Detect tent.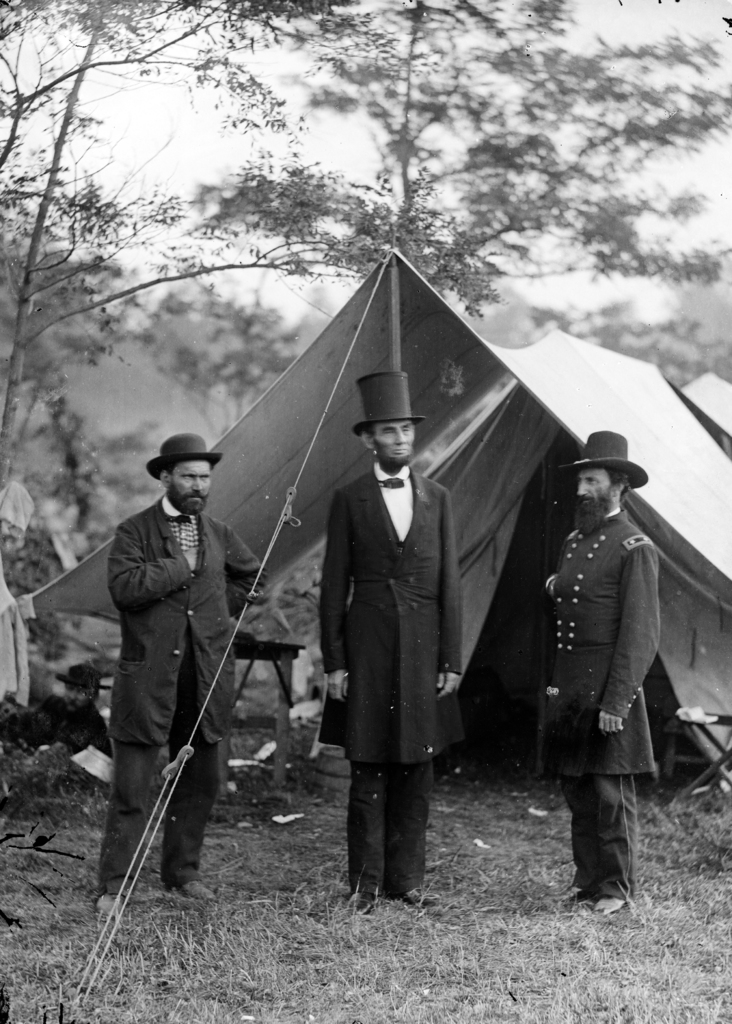
Detected at [left=12, top=246, right=731, bottom=783].
